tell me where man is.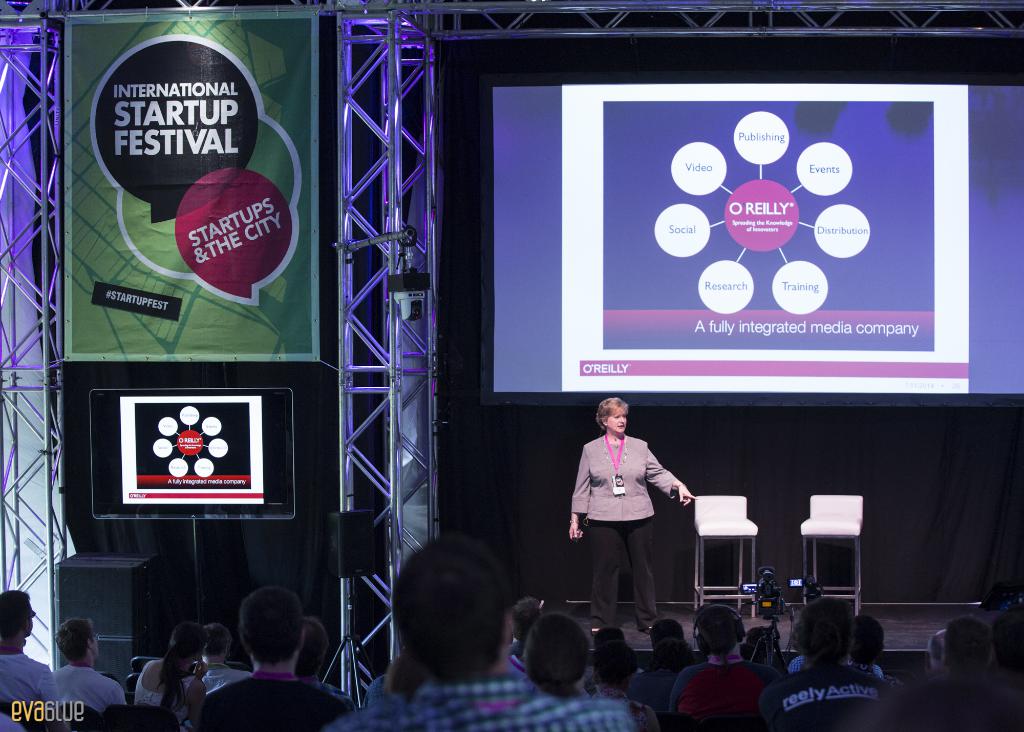
man is at [666,601,766,728].
